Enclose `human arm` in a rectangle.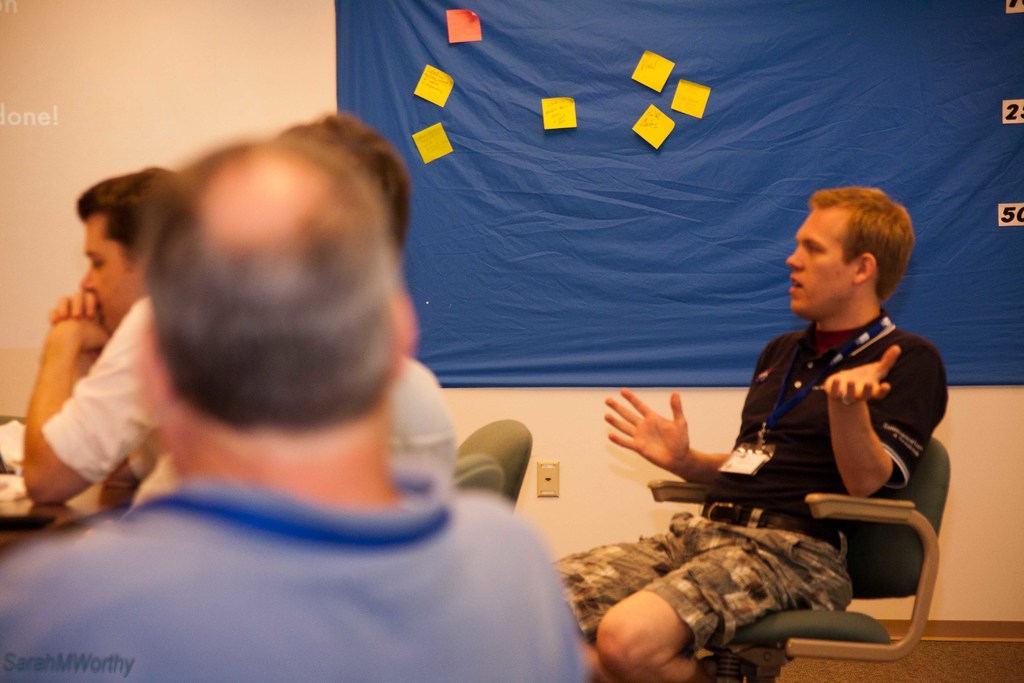
BBox(24, 300, 161, 514).
